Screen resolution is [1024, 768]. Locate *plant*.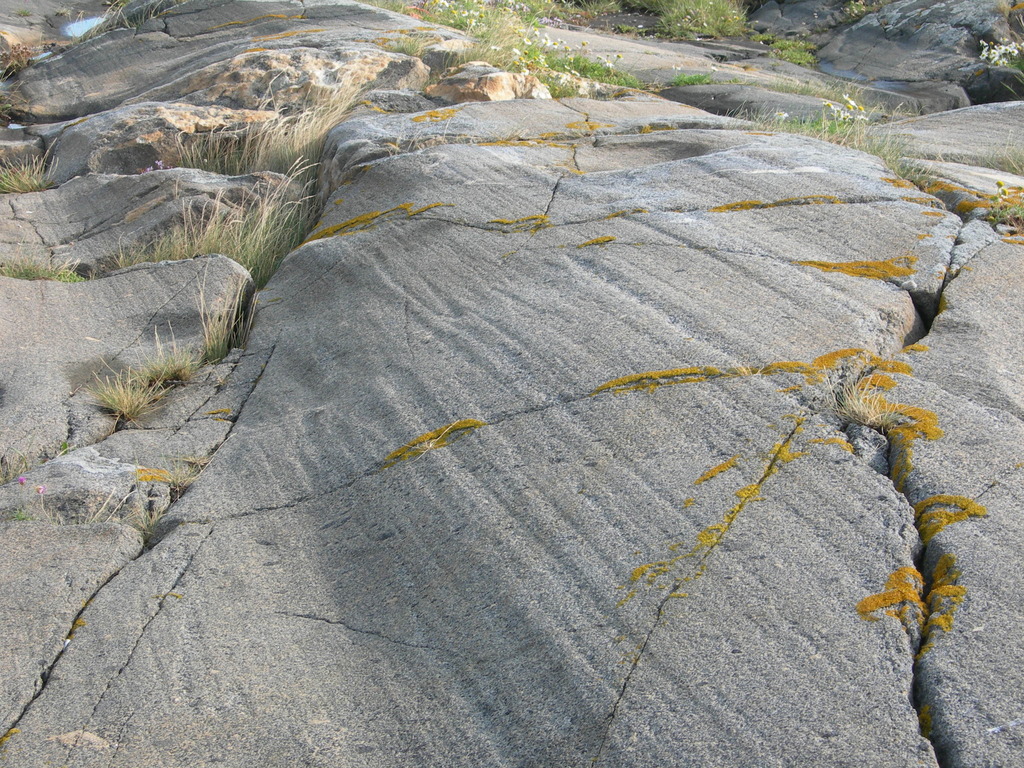
{"left": 844, "top": 0, "right": 880, "bottom": 21}.
